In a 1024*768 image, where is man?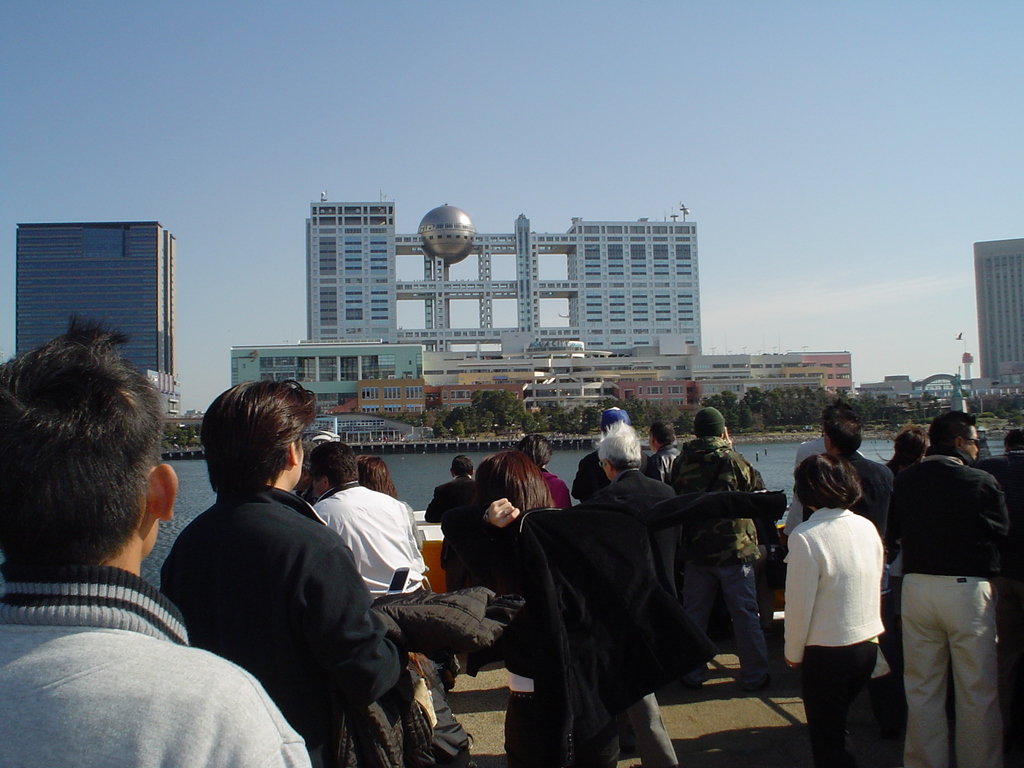
567, 410, 650, 499.
